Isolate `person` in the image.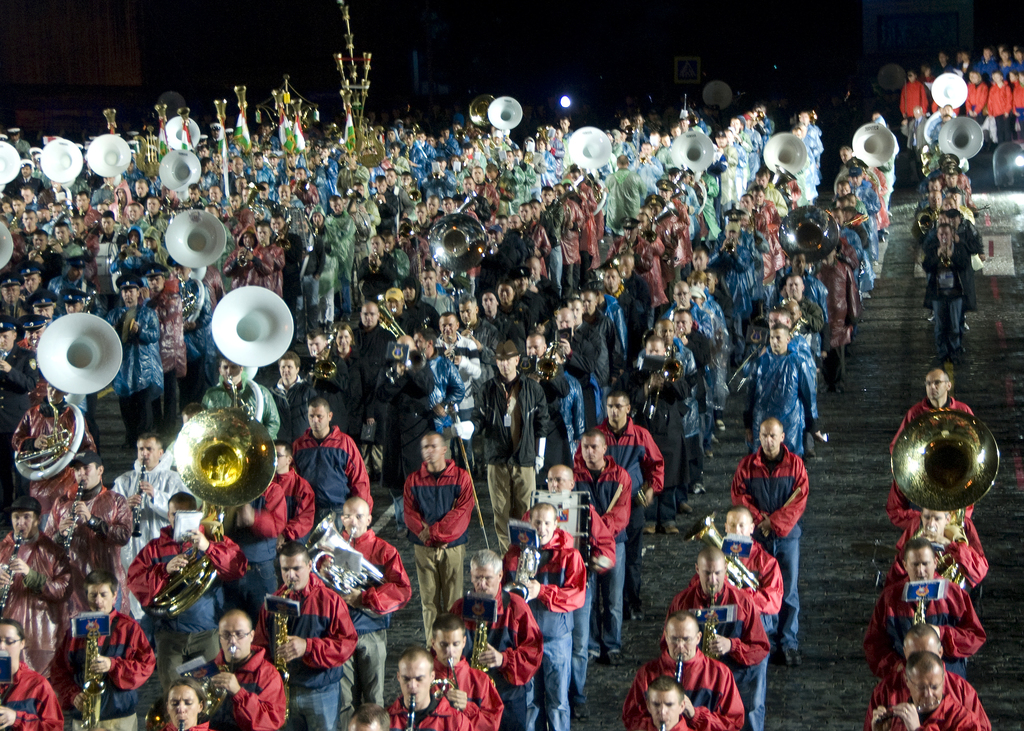
Isolated region: (719,322,822,462).
